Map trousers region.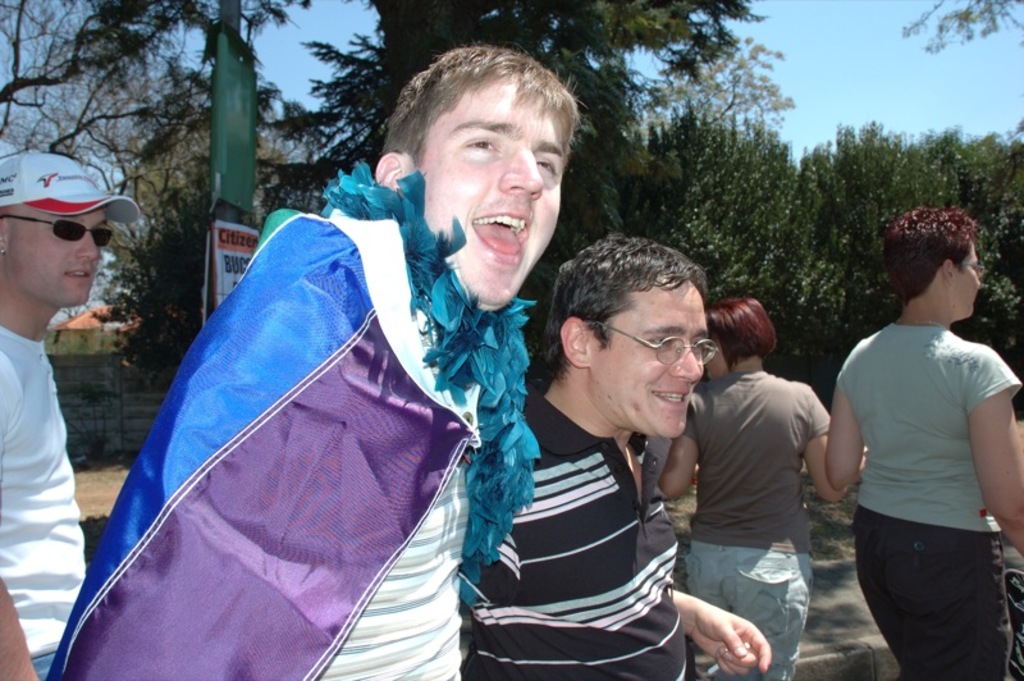
Mapped to left=849, top=506, right=1014, bottom=680.
